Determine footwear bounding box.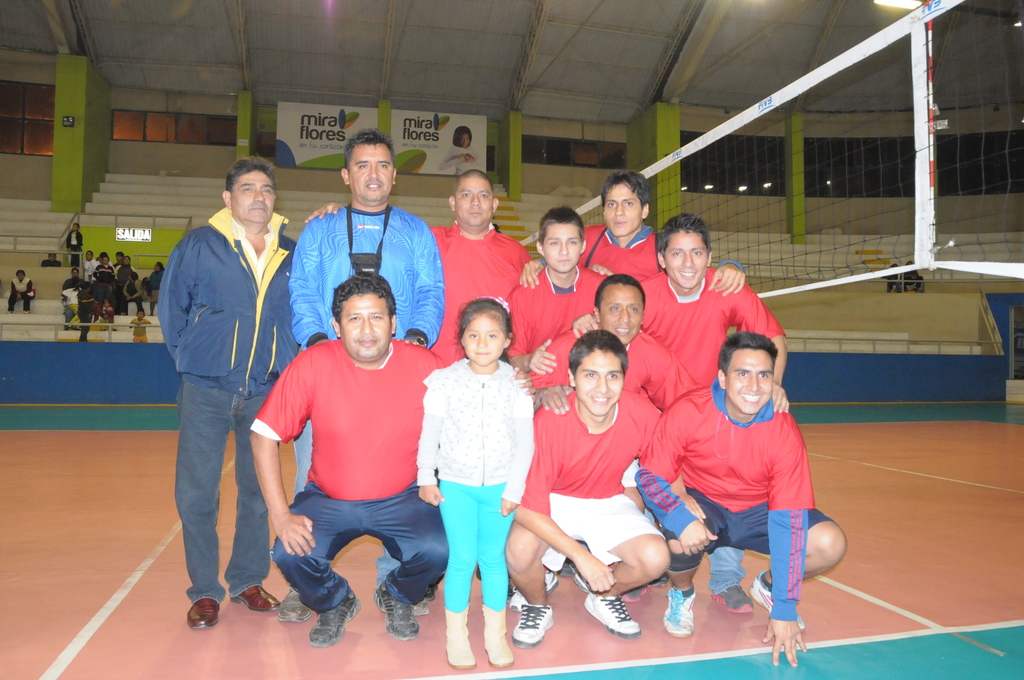
Determined: [x1=275, y1=588, x2=308, y2=619].
